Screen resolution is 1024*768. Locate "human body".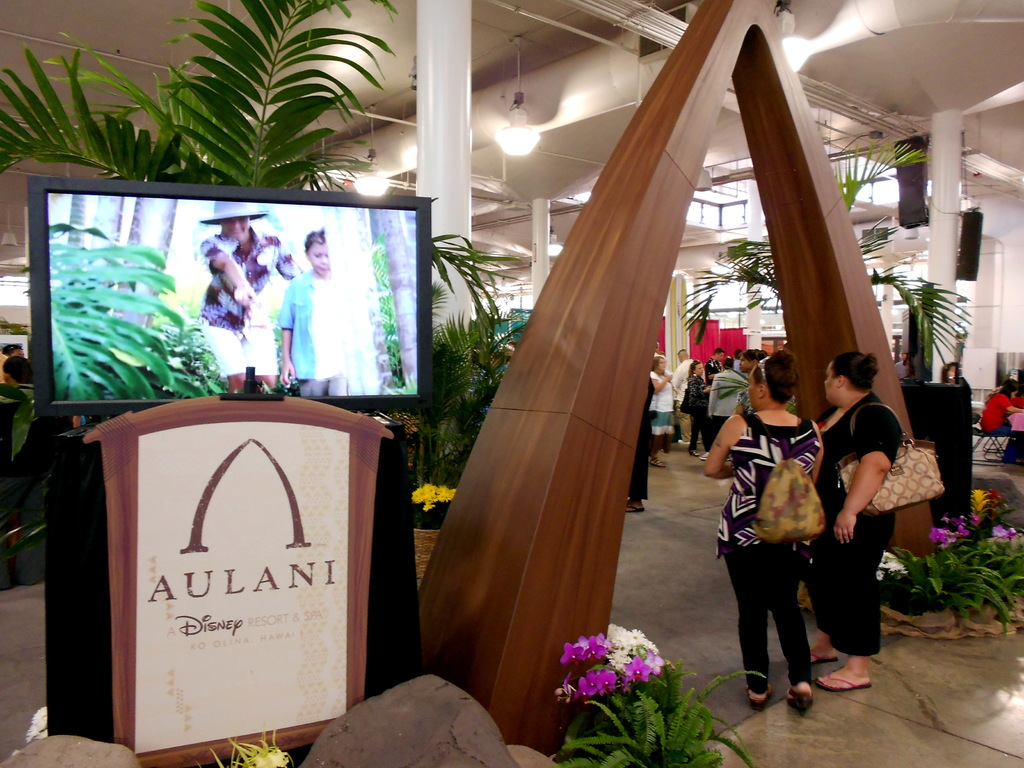
x1=796 y1=351 x2=908 y2=681.
